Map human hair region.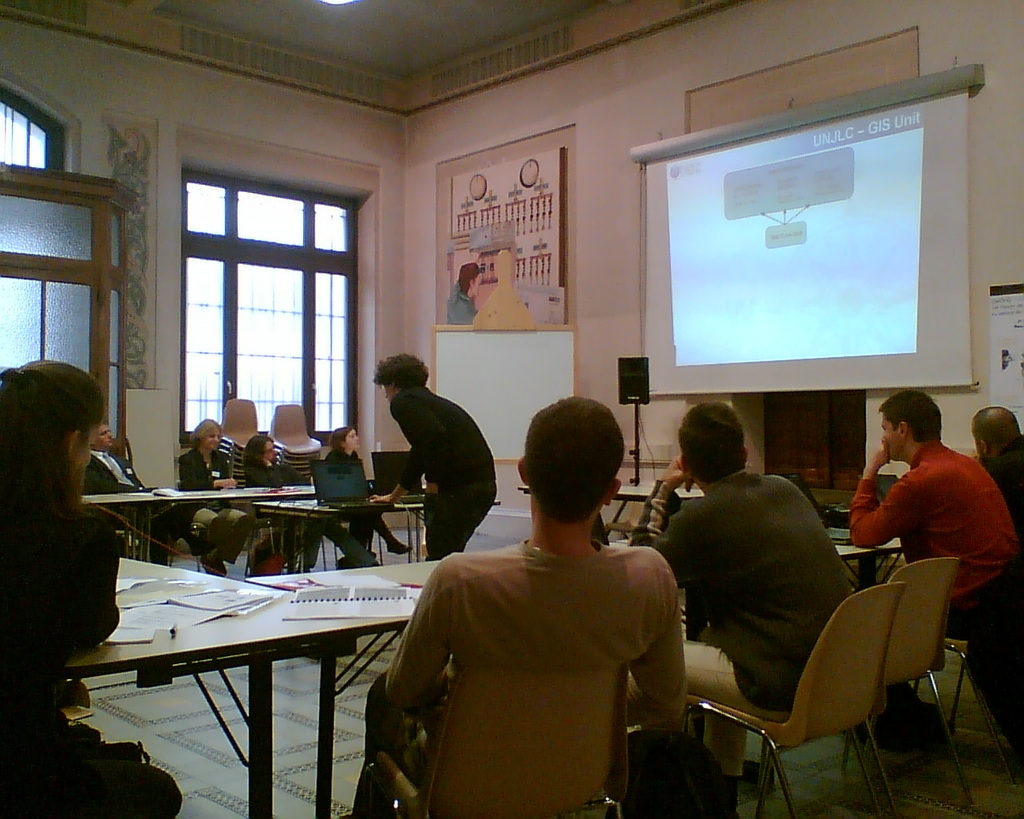
Mapped to (x1=456, y1=263, x2=479, y2=294).
